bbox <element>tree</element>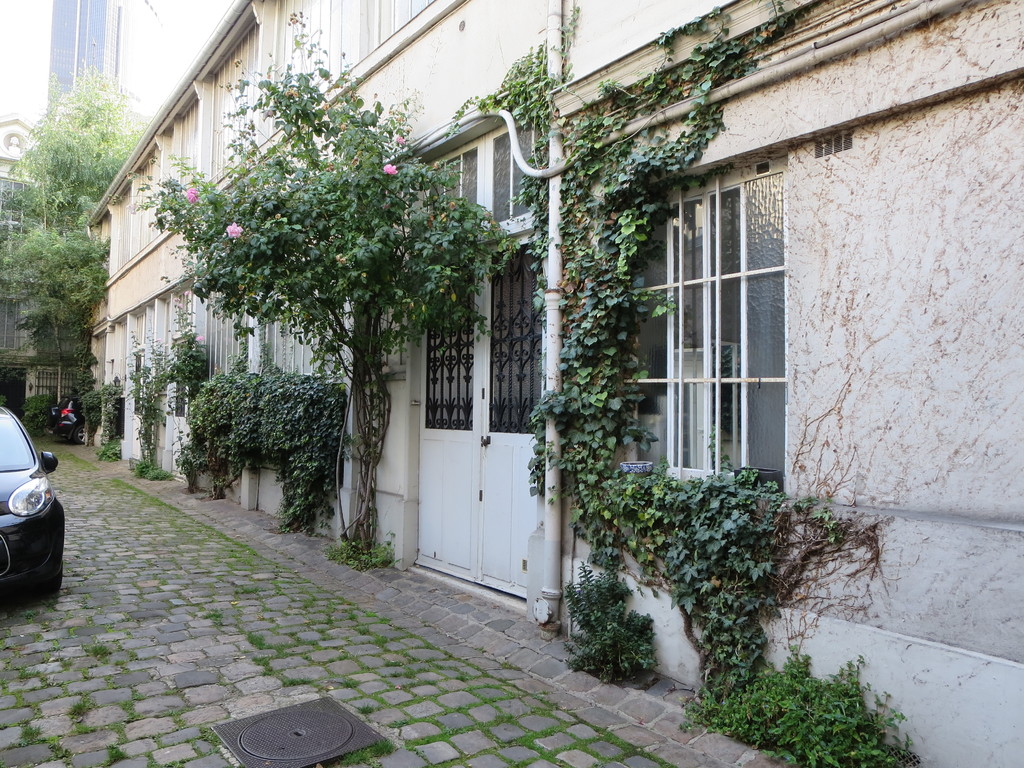
box(113, 67, 527, 556)
